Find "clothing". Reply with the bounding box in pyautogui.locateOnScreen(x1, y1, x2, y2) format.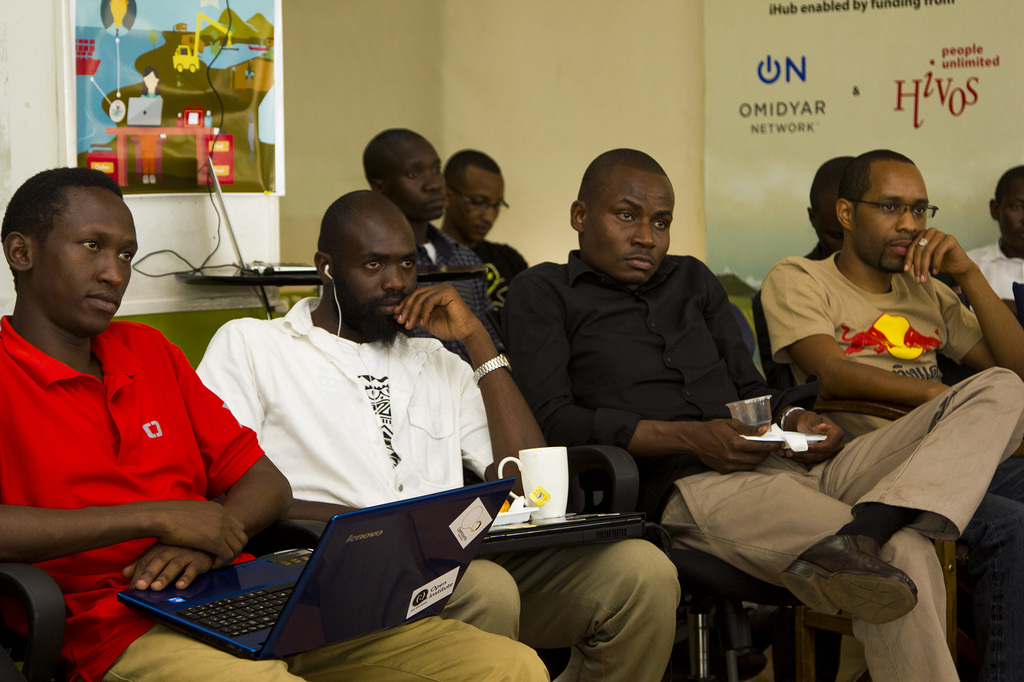
pyautogui.locateOnScreen(470, 218, 535, 312).
